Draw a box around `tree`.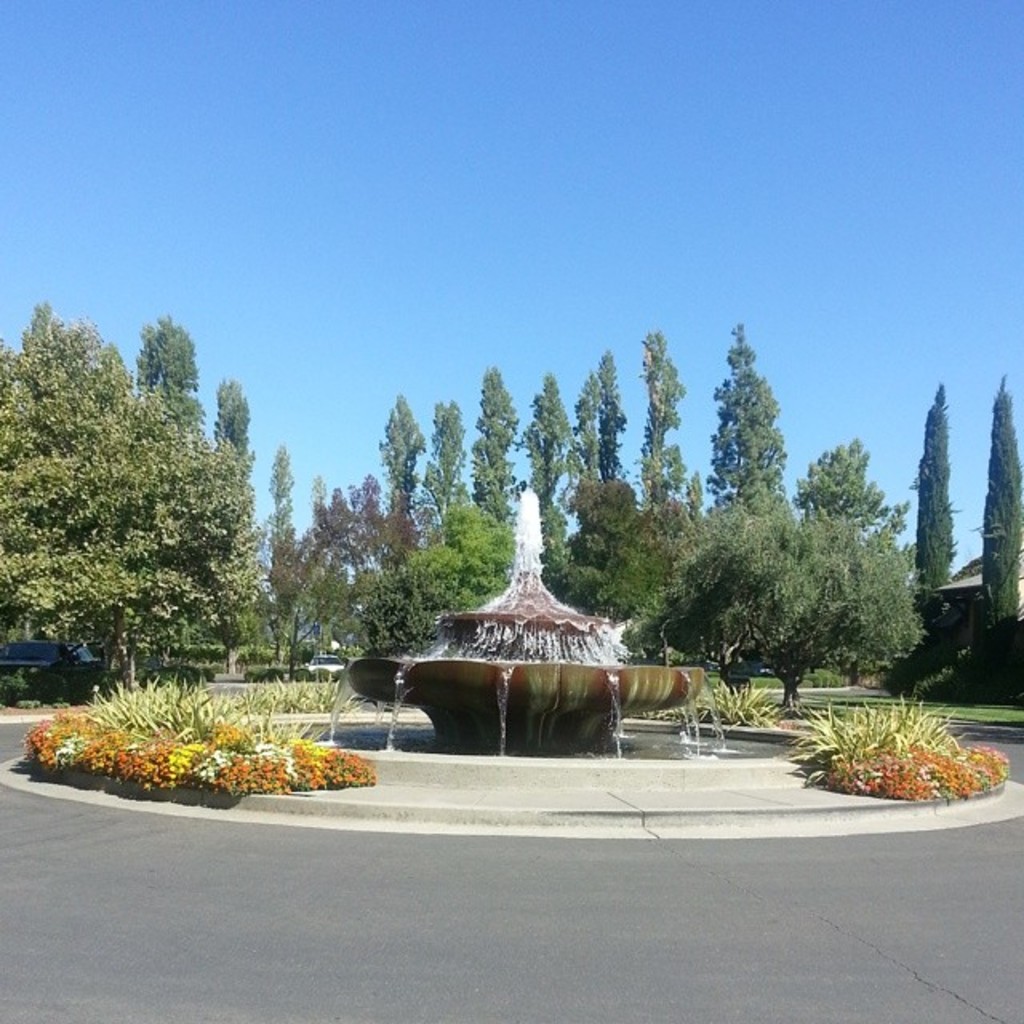
left=650, top=506, right=907, bottom=699.
